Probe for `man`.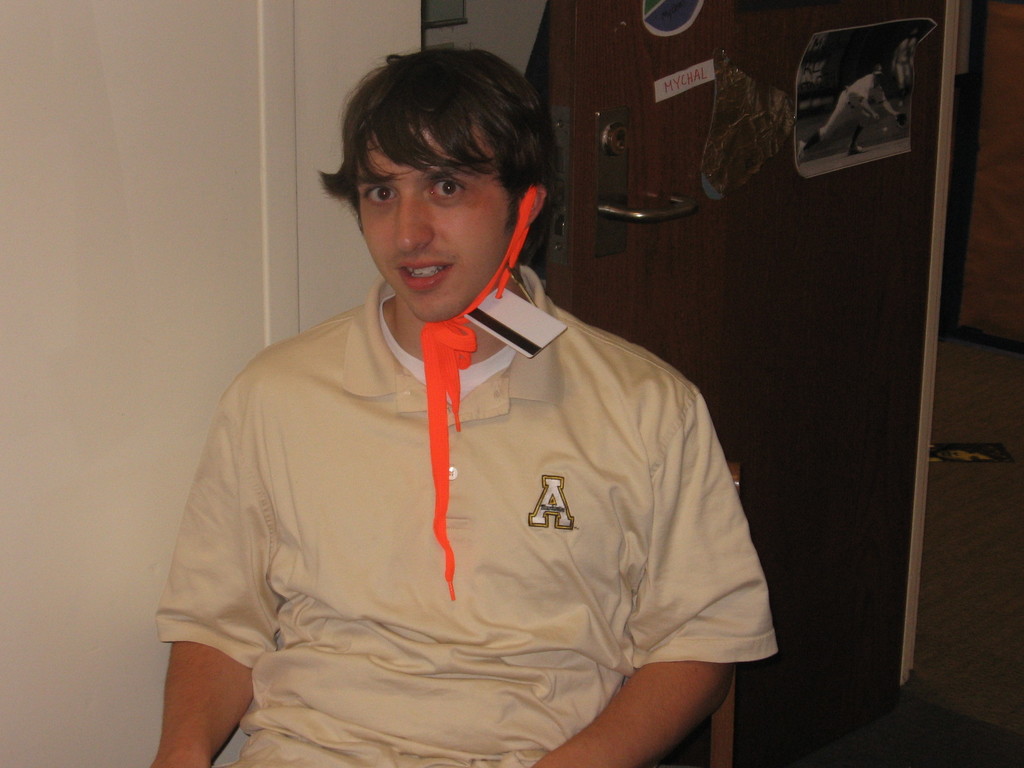
Probe result: x1=137 y1=51 x2=801 y2=767.
